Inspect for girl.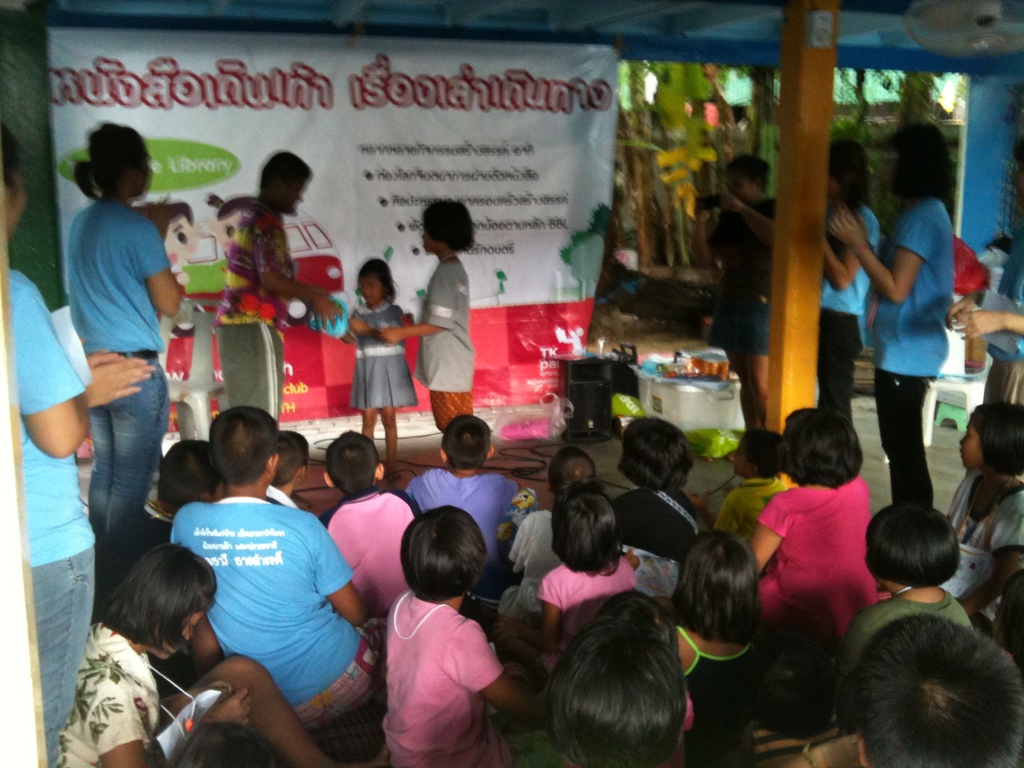
Inspection: box=[748, 405, 879, 652].
